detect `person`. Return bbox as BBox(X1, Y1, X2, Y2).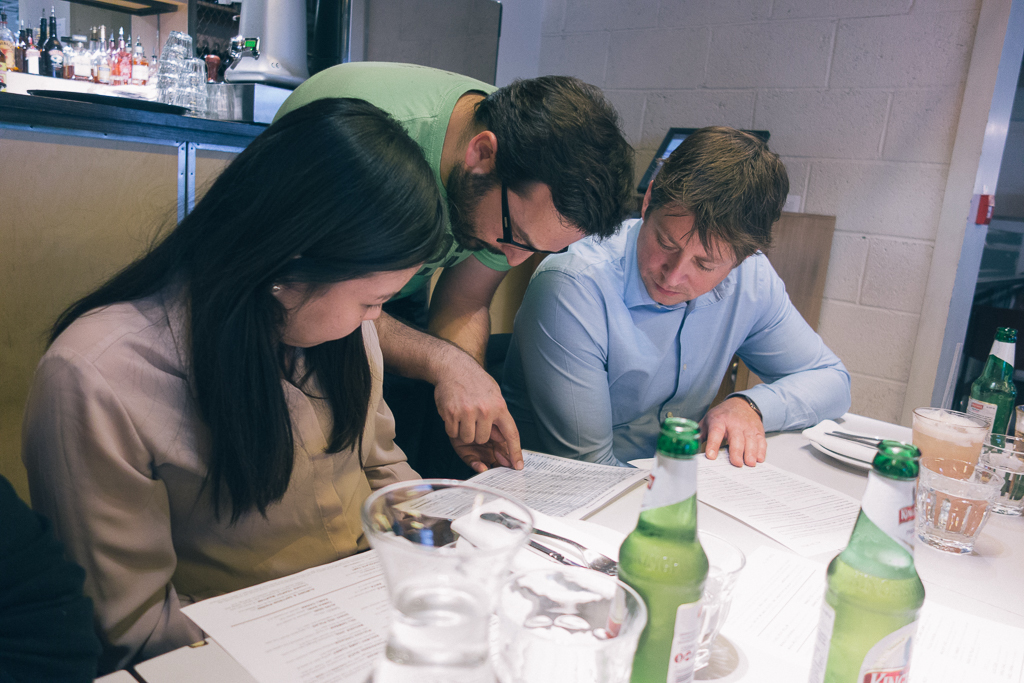
BBox(20, 97, 454, 669).
